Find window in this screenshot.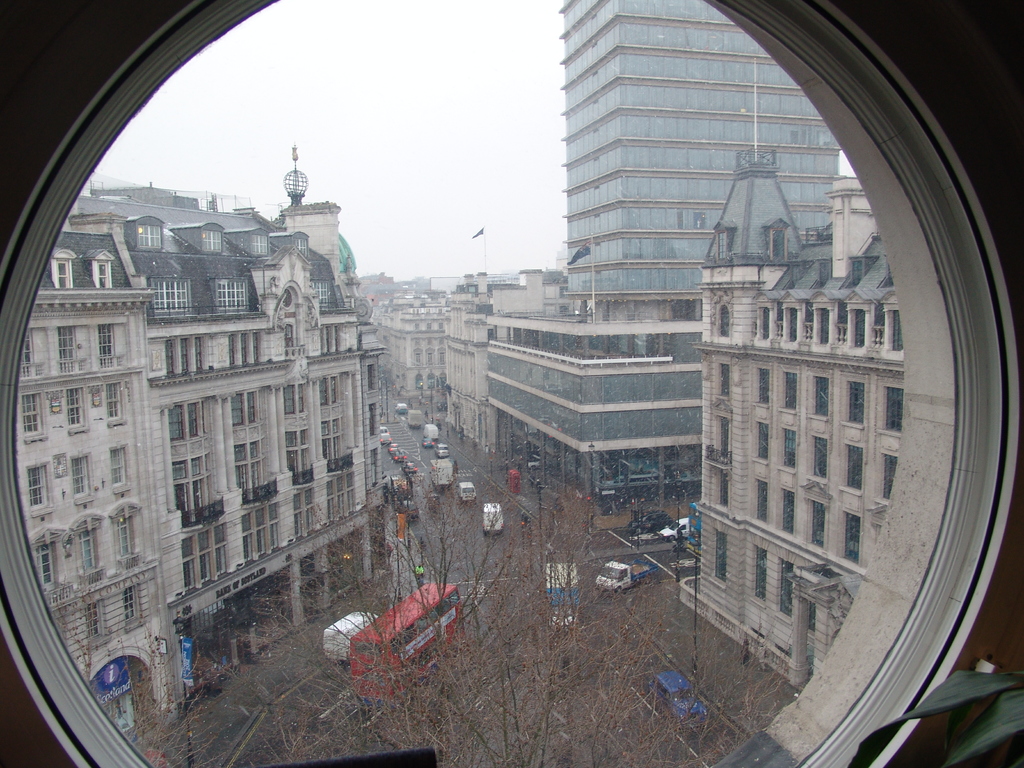
The bounding box for window is [x1=821, y1=308, x2=829, y2=346].
